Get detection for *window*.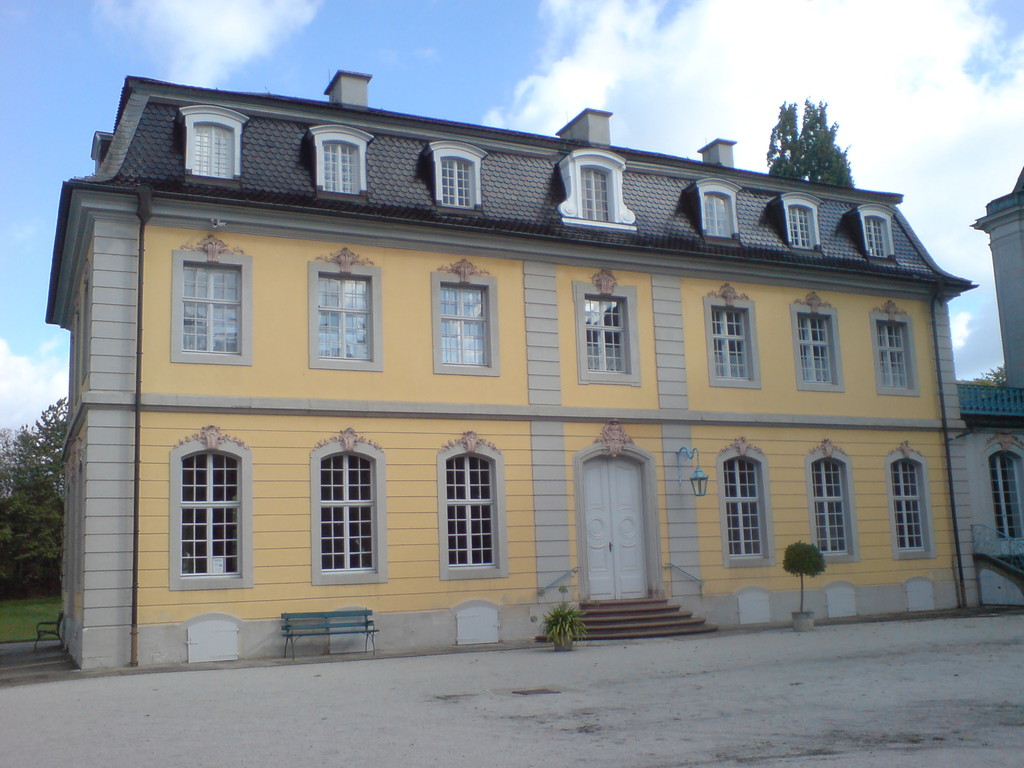
Detection: 181,447,242,579.
